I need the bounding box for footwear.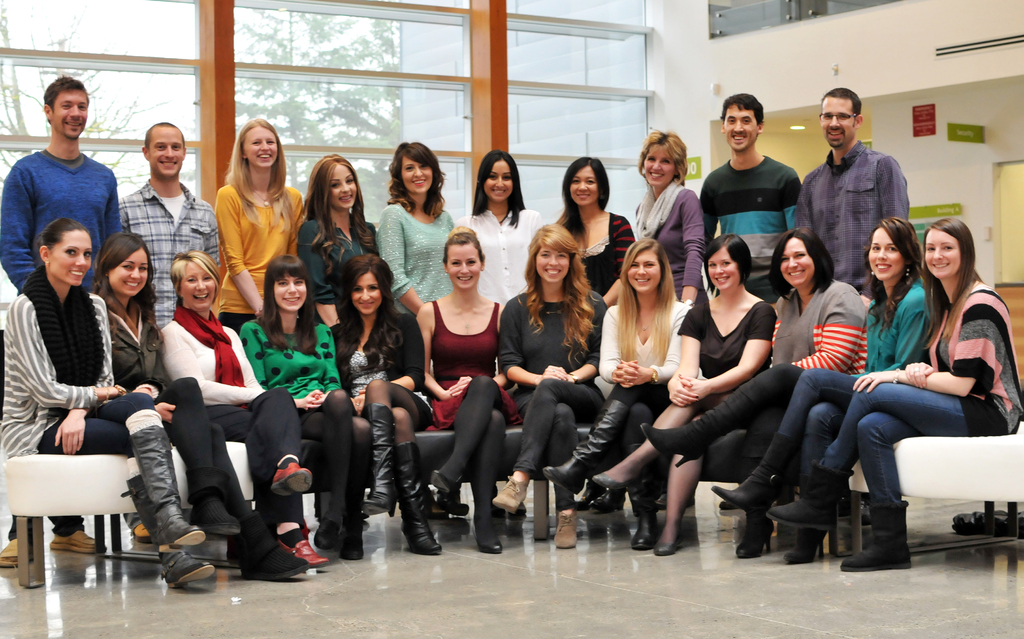
Here it is: box=[768, 464, 847, 540].
